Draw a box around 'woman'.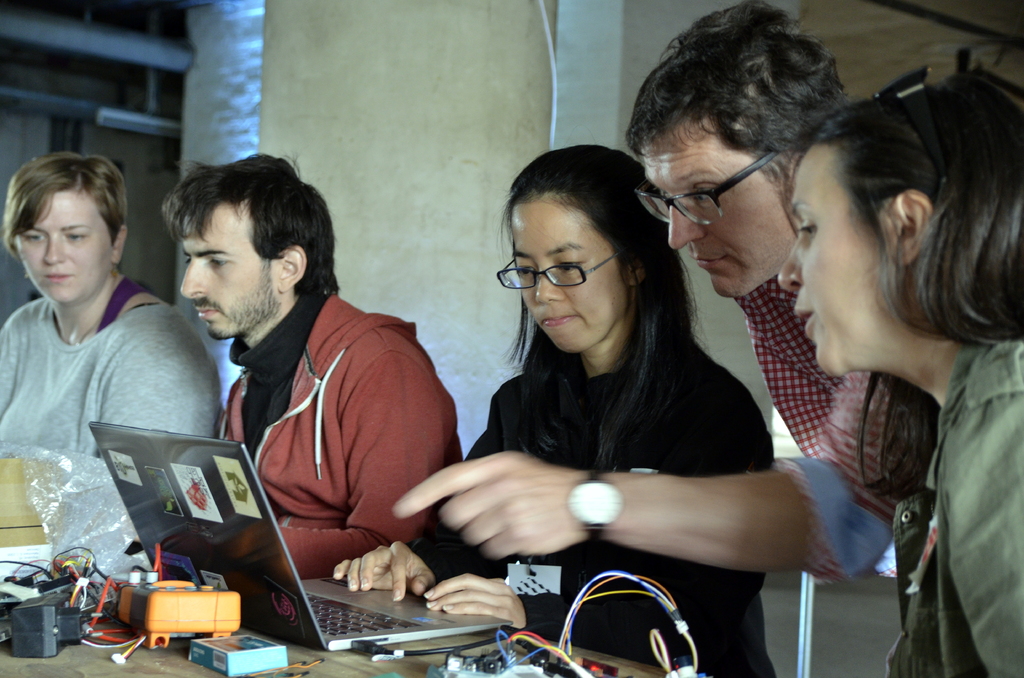
329/141/785/677.
